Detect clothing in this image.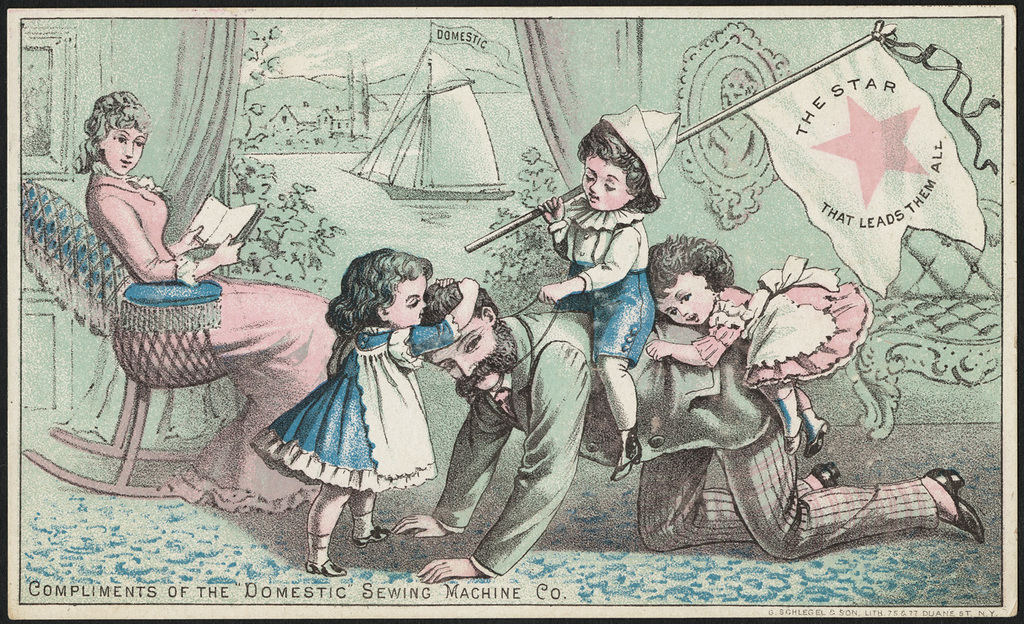
Detection: <box>79,156,343,508</box>.
